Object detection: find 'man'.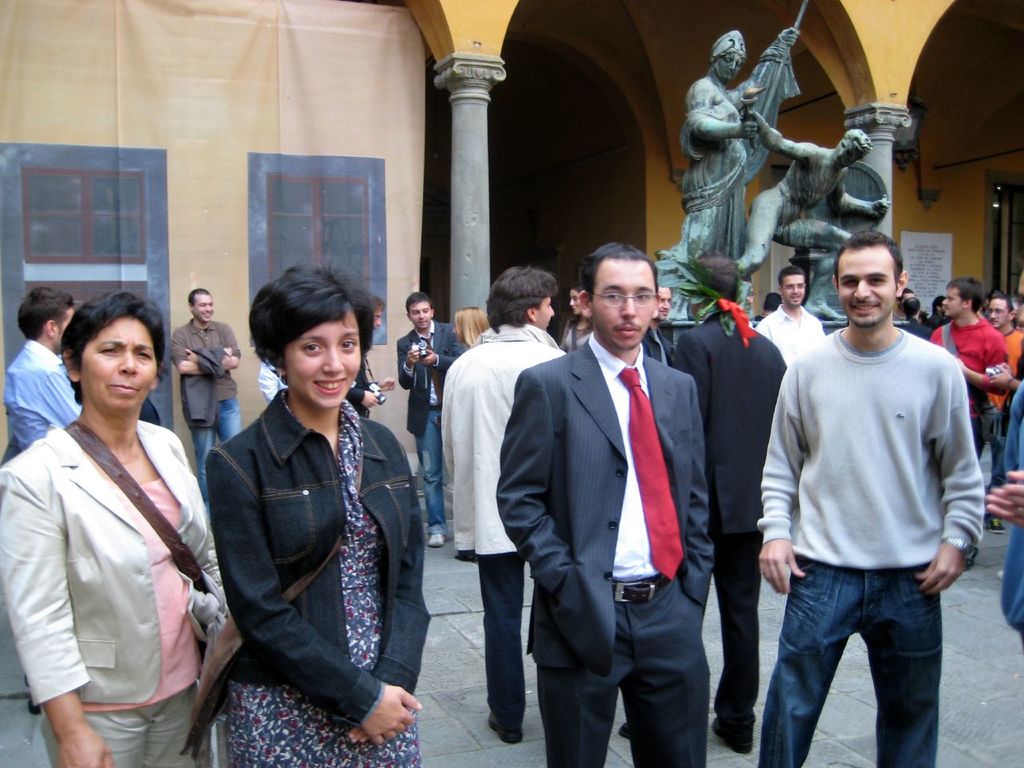
<bbox>615, 243, 787, 751</bbox>.
